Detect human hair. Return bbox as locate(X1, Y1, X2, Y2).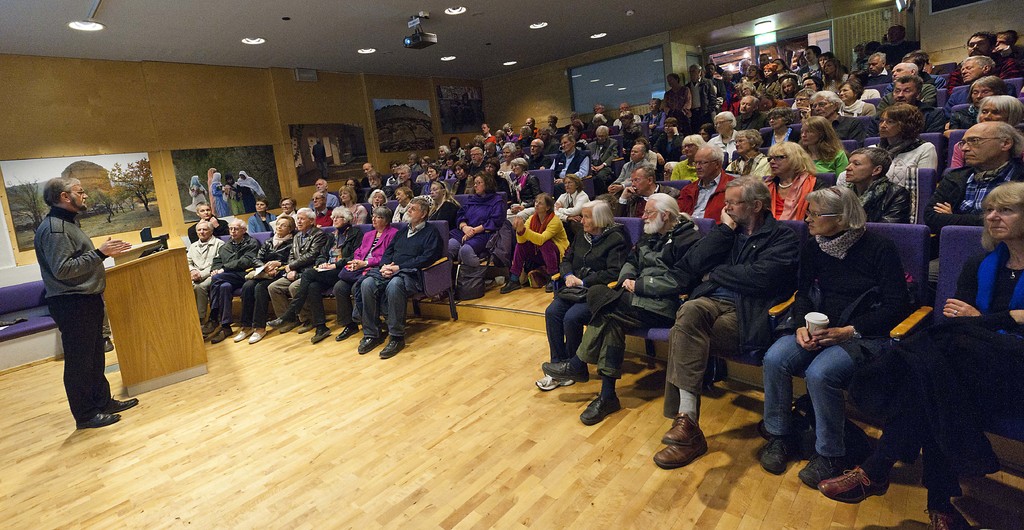
locate(538, 139, 543, 151).
